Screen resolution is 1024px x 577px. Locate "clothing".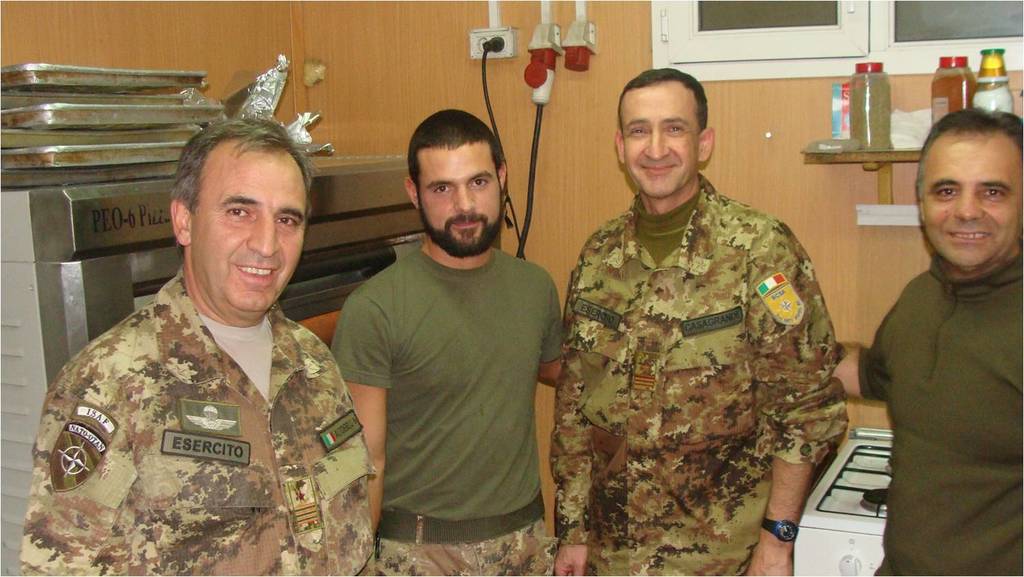
x1=854, y1=248, x2=1023, y2=576.
